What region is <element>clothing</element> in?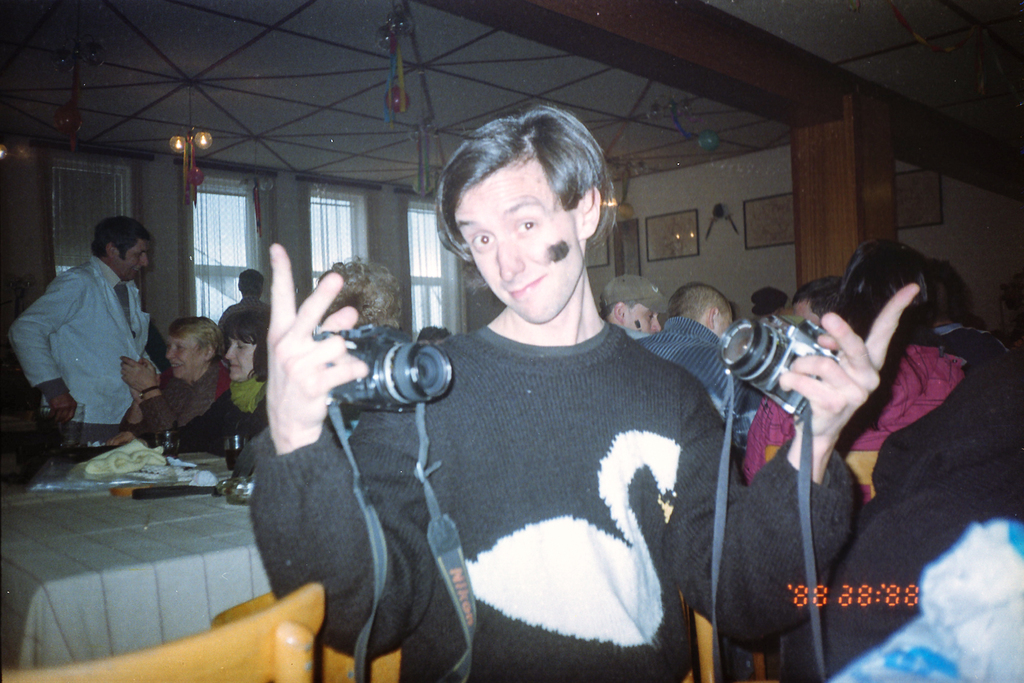
x1=120 y1=362 x2=227 y2=430.
